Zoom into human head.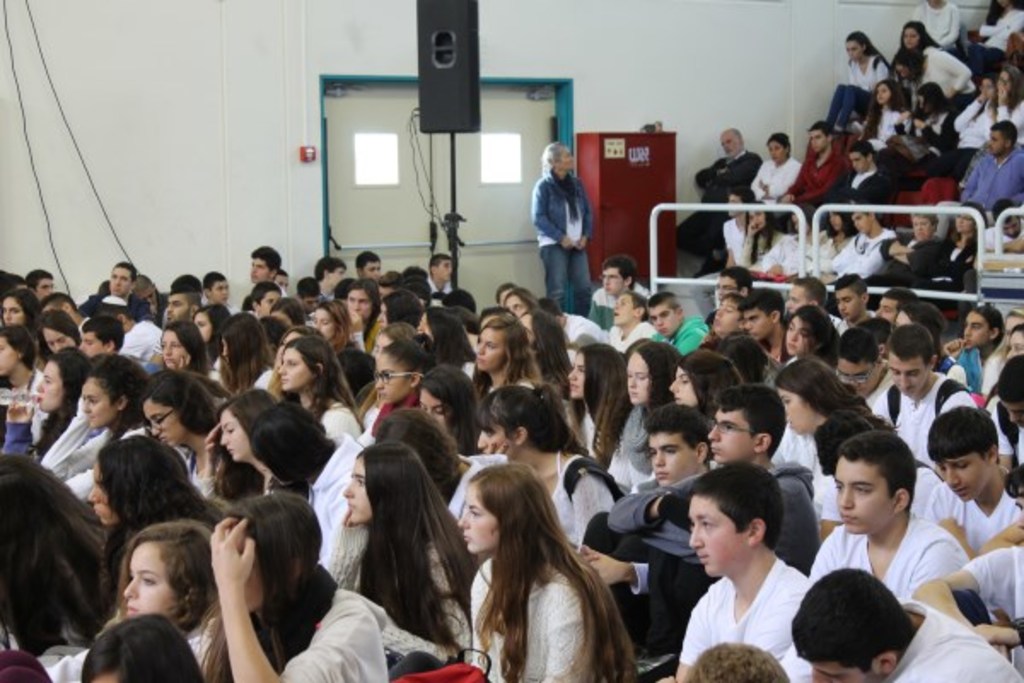
Zoom target: crop(218, 492, 321, 613).
